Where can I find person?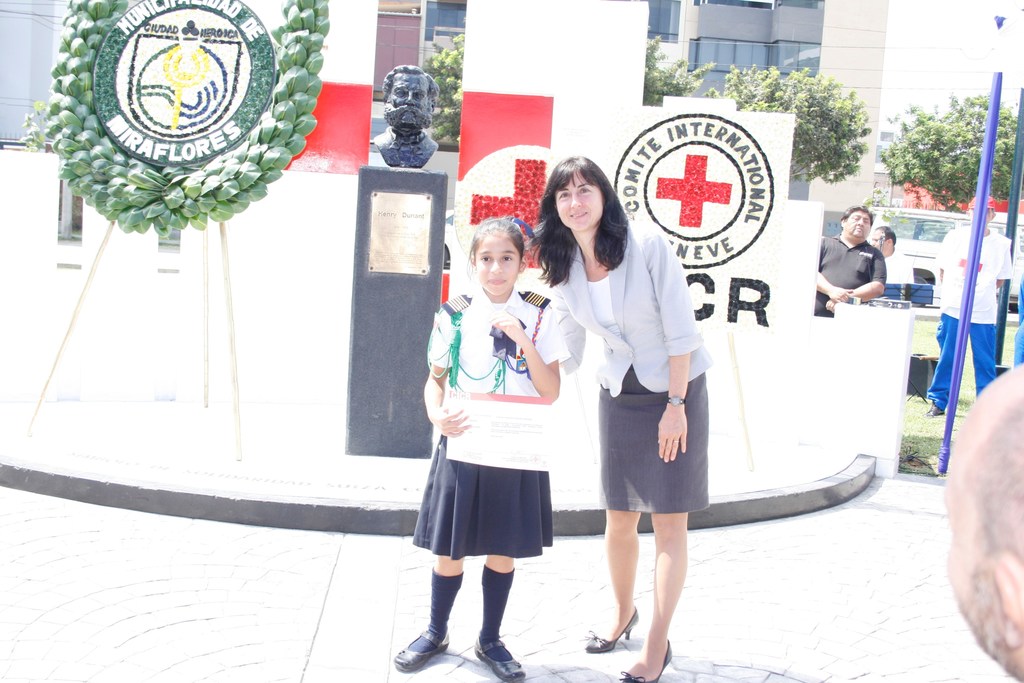
You can find it at 921 192 1015 417.
